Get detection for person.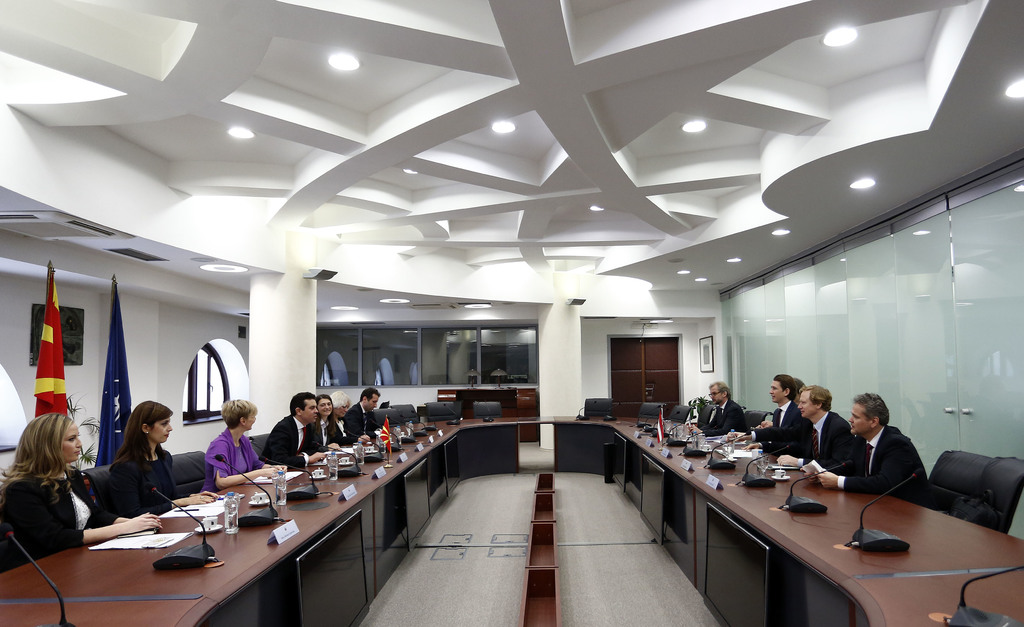
Detection: (x1=807, y1=382, x2=936, y2=521).
